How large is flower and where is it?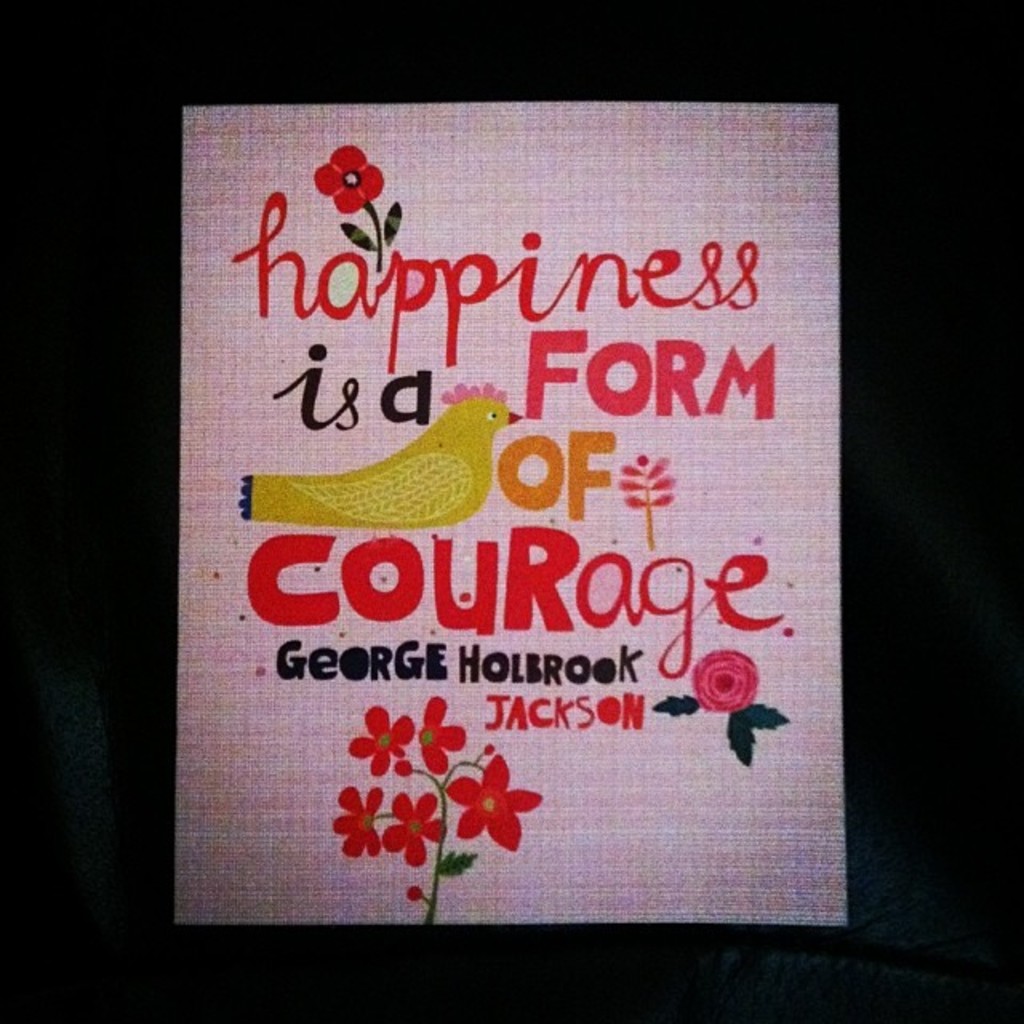
Bounding box: <region>426, 750, 538, 875</region>.
